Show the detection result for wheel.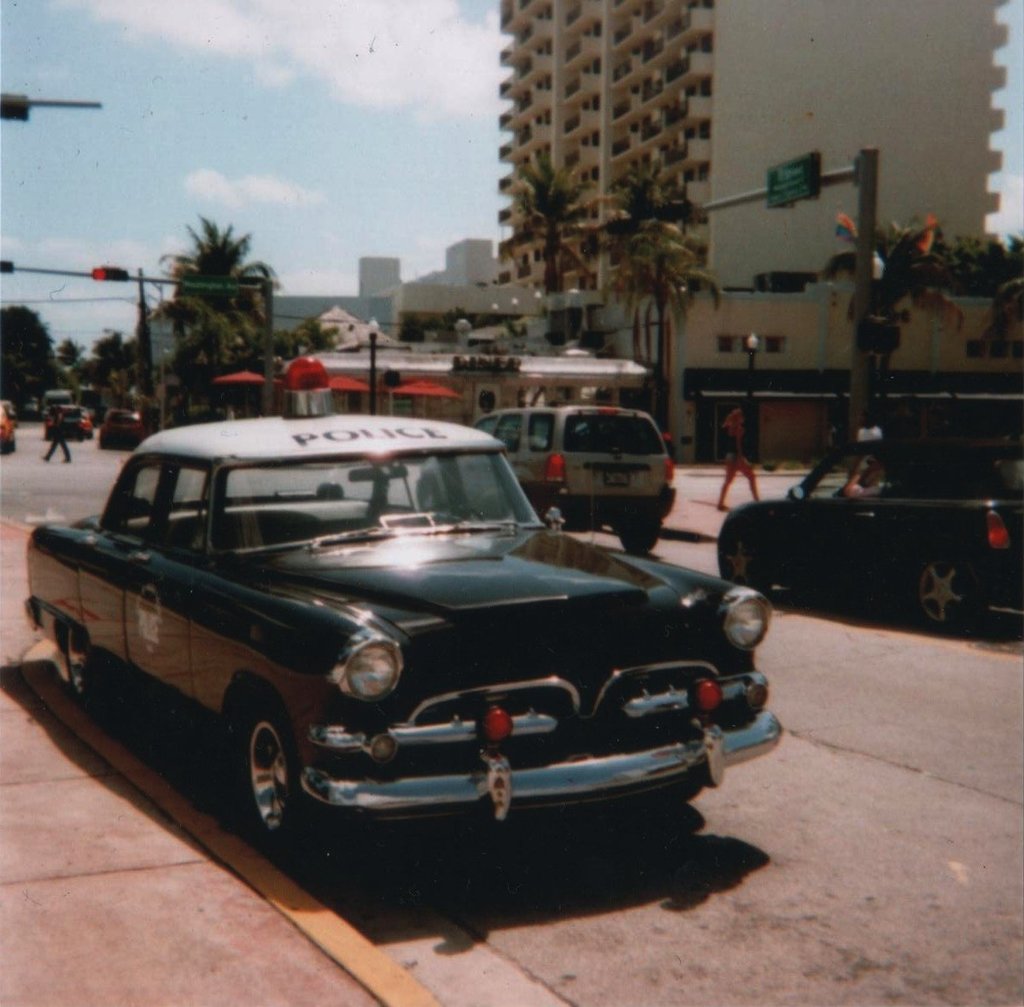
rect(713, 518, 767, 588).
